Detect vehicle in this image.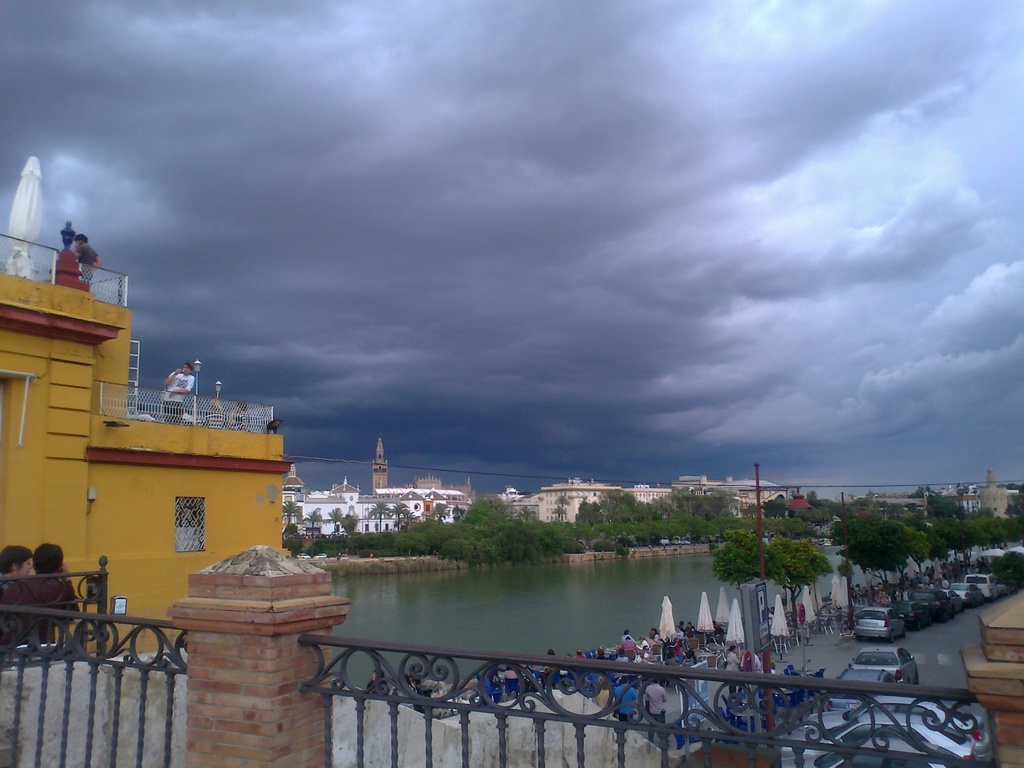
Detection: [847,644,927,694].
